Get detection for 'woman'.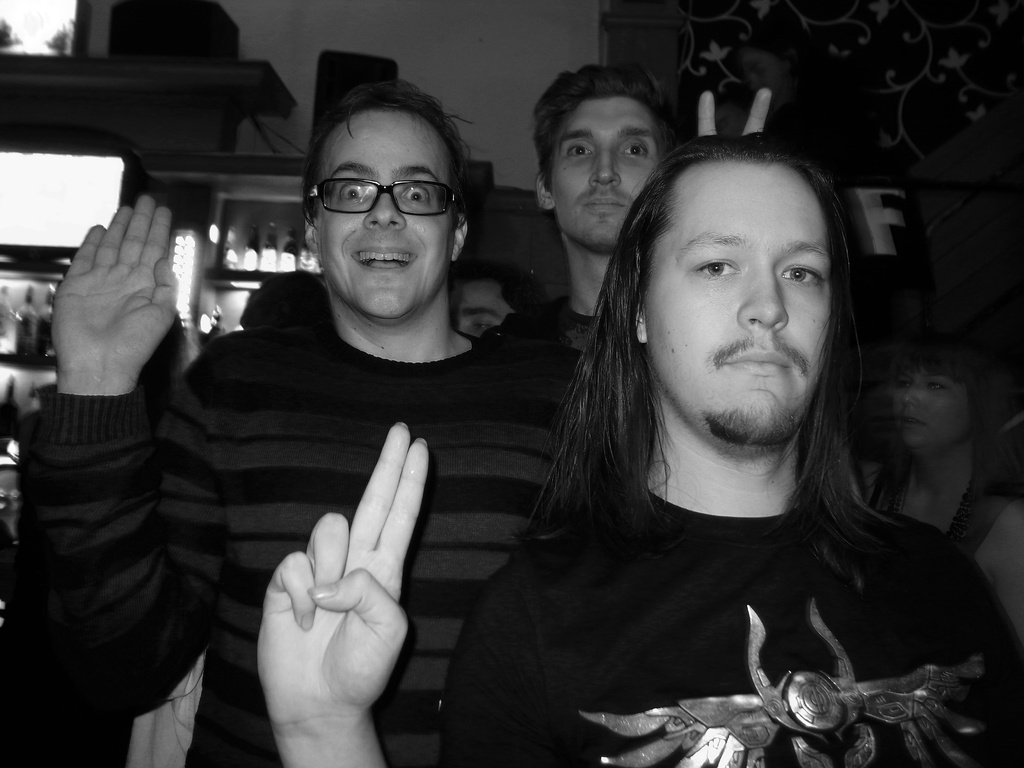
Detection: 860,332,1023,649.
